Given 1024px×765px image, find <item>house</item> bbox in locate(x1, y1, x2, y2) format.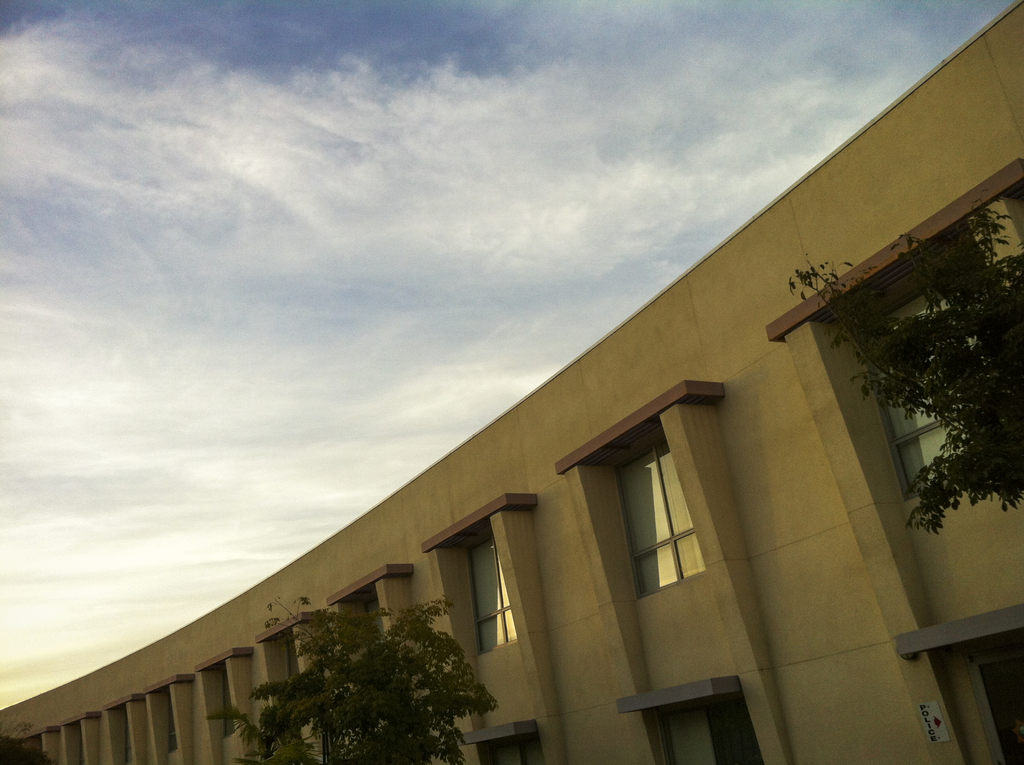
locate(104, 61, 979, 764).
